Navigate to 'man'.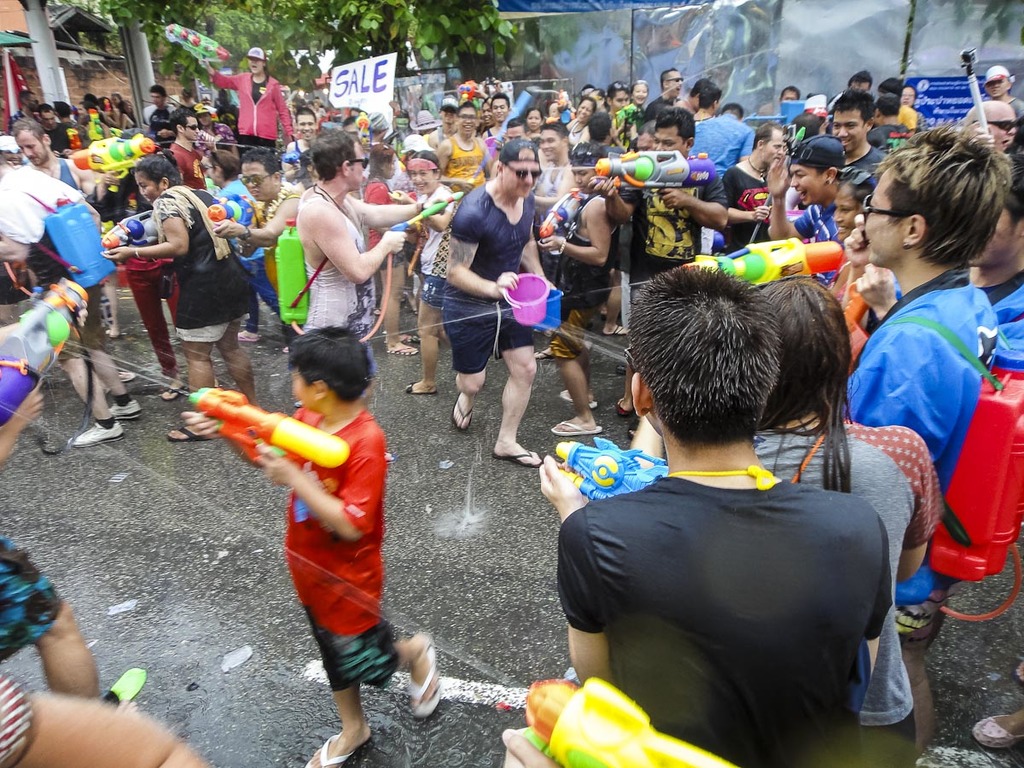
Navigation target: (0,137,140,451).
